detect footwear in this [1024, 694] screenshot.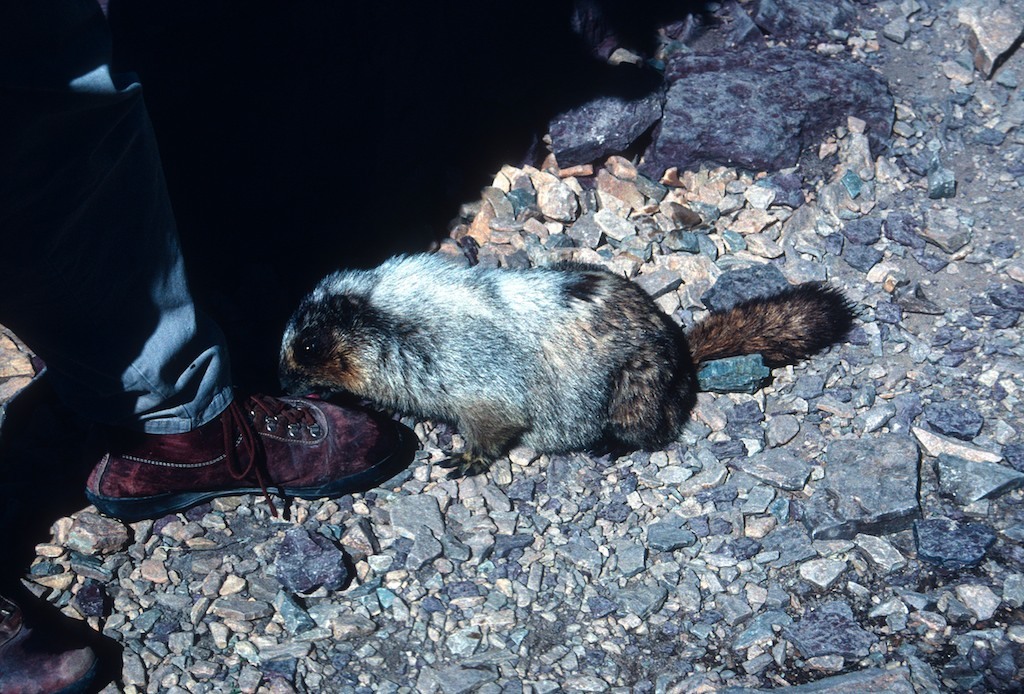
Detection: 0 565 112 693.
